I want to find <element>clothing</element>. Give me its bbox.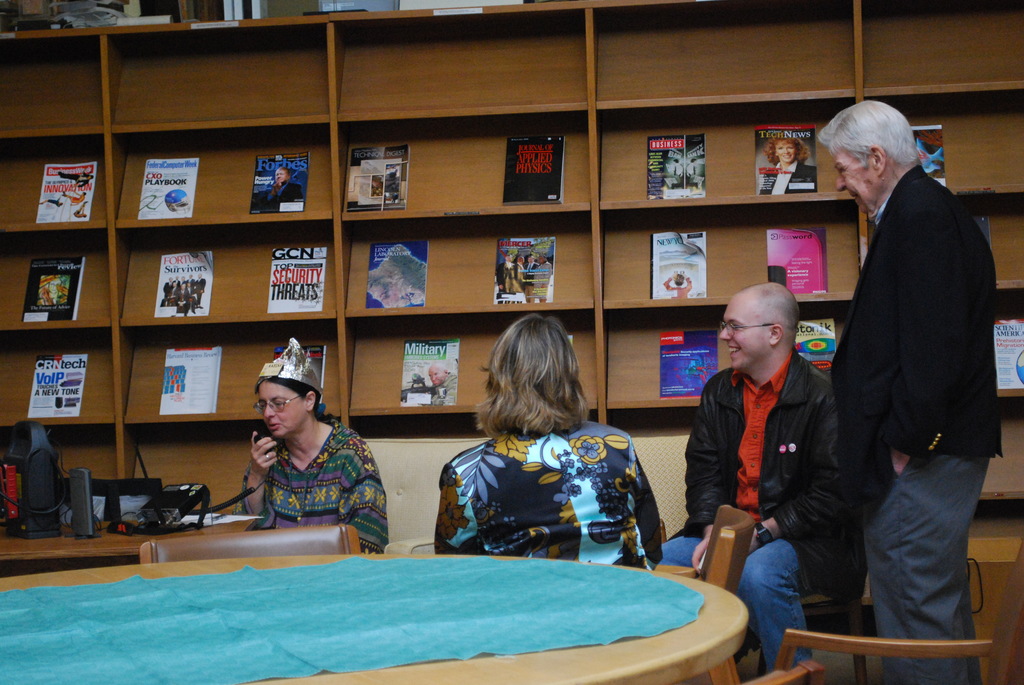
box(657, 341, 872, 675).
